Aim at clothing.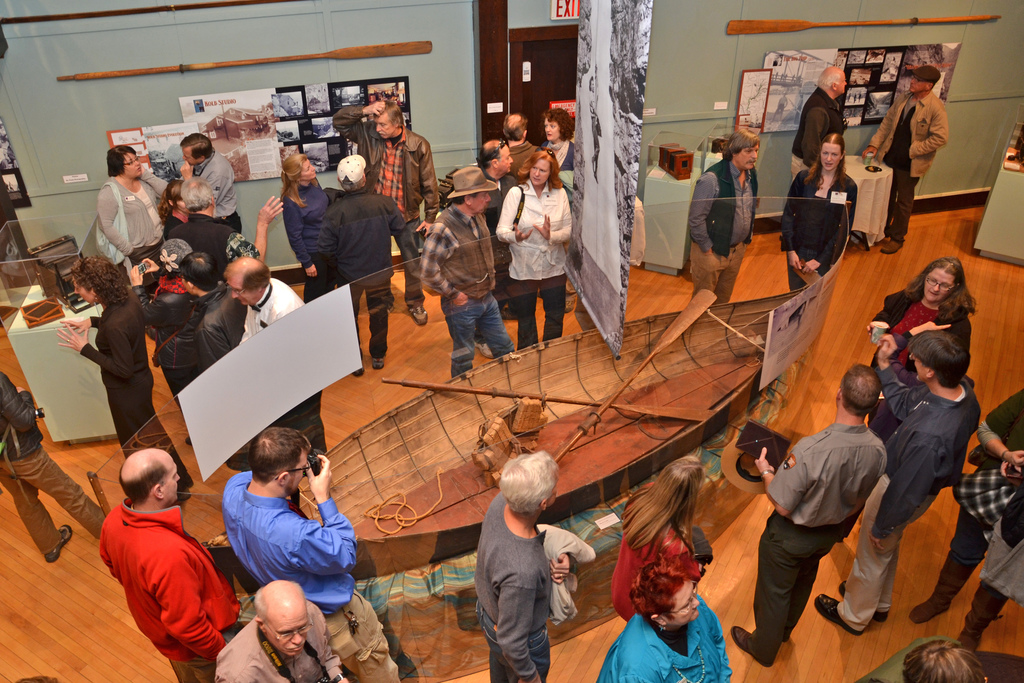
Aimed at (471, 491, 557, 682).
